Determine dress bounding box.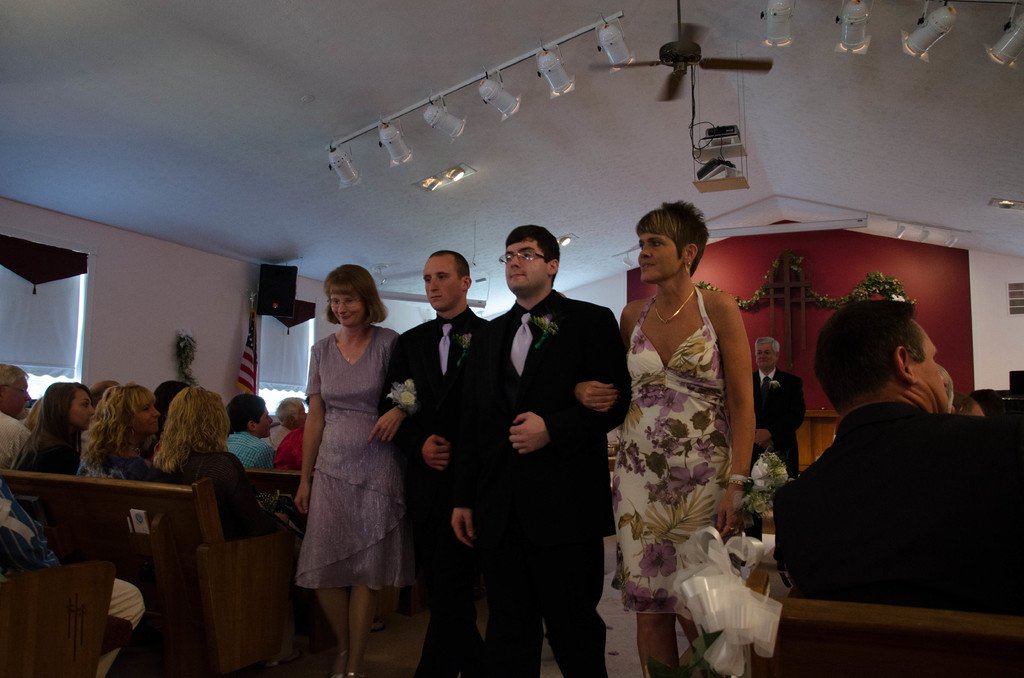
Determined: x1=154, y1=449, x2=278, y2=533.
